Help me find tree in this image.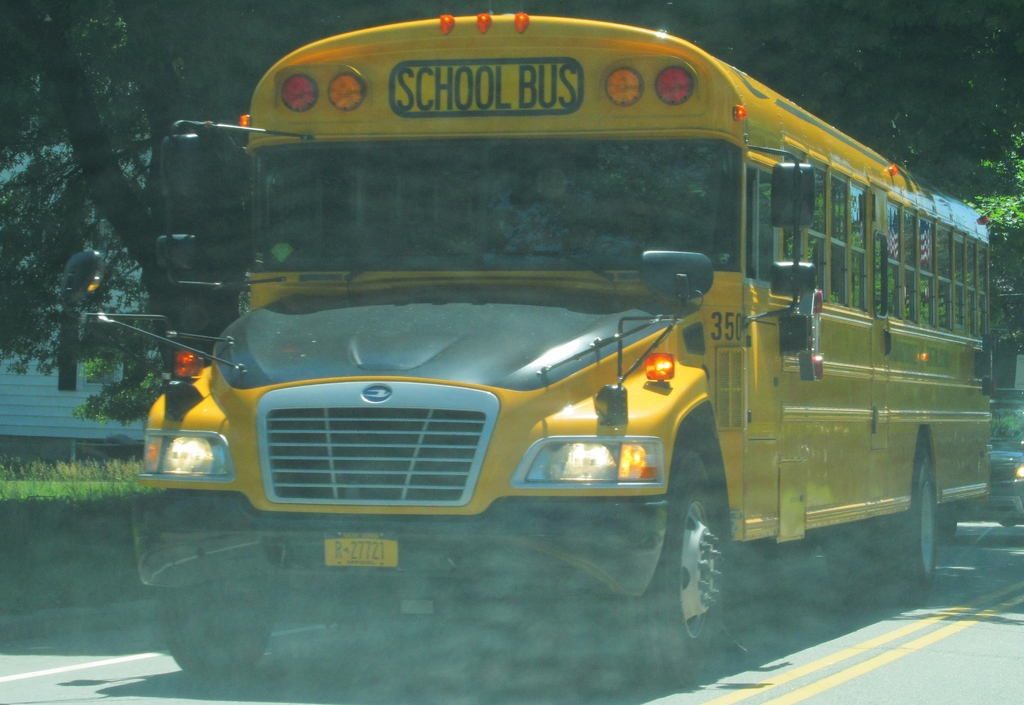
Found it: {"x1": 25, "y1": 33, "x2": 208, "y2": 479}.
